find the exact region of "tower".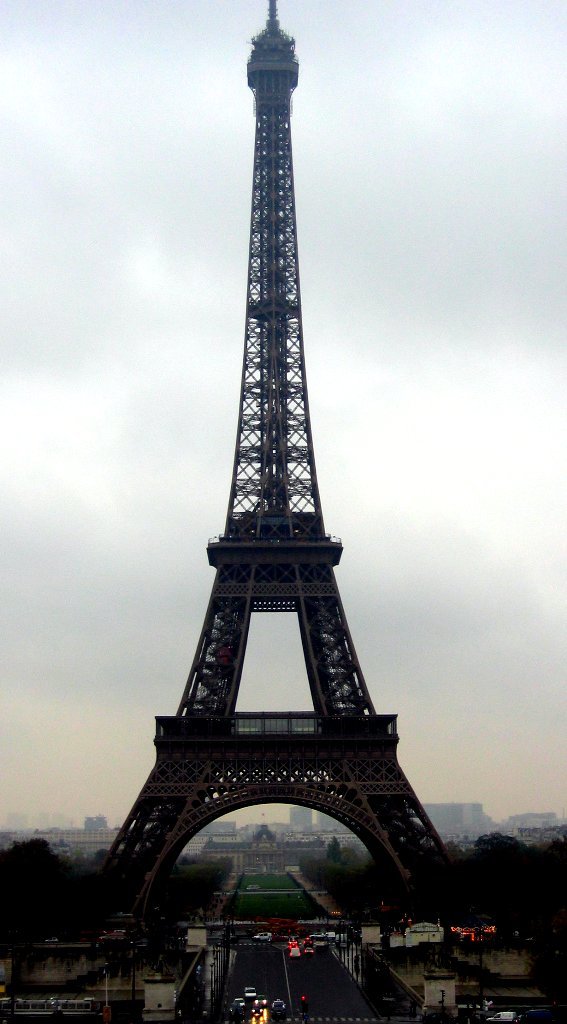
Exact region: [76, 7, 528, 948].
